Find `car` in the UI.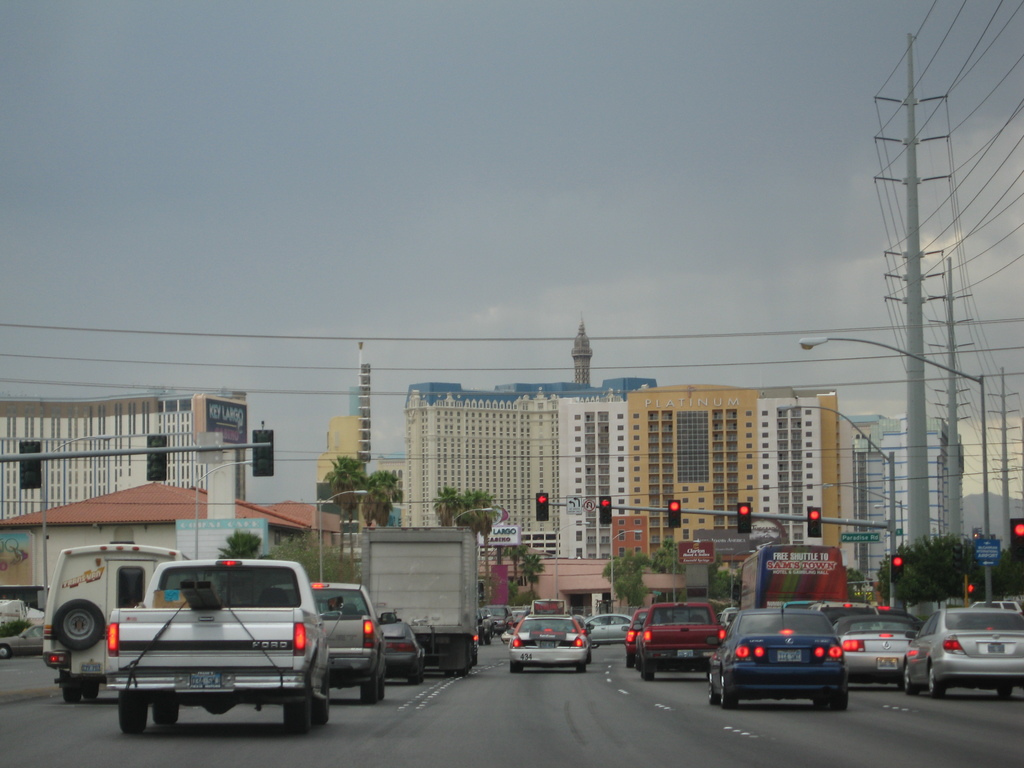
UI element at region(970, 600, 1023, 611).
